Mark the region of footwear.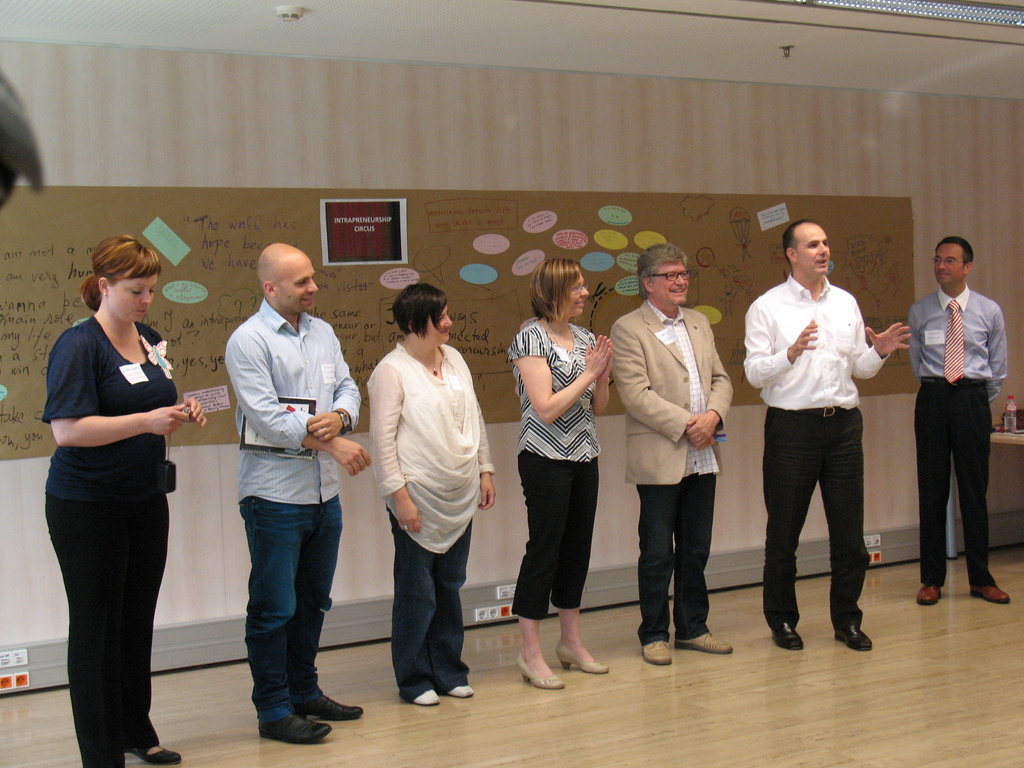
Region: l=916, t=582, r=941, b=606.
